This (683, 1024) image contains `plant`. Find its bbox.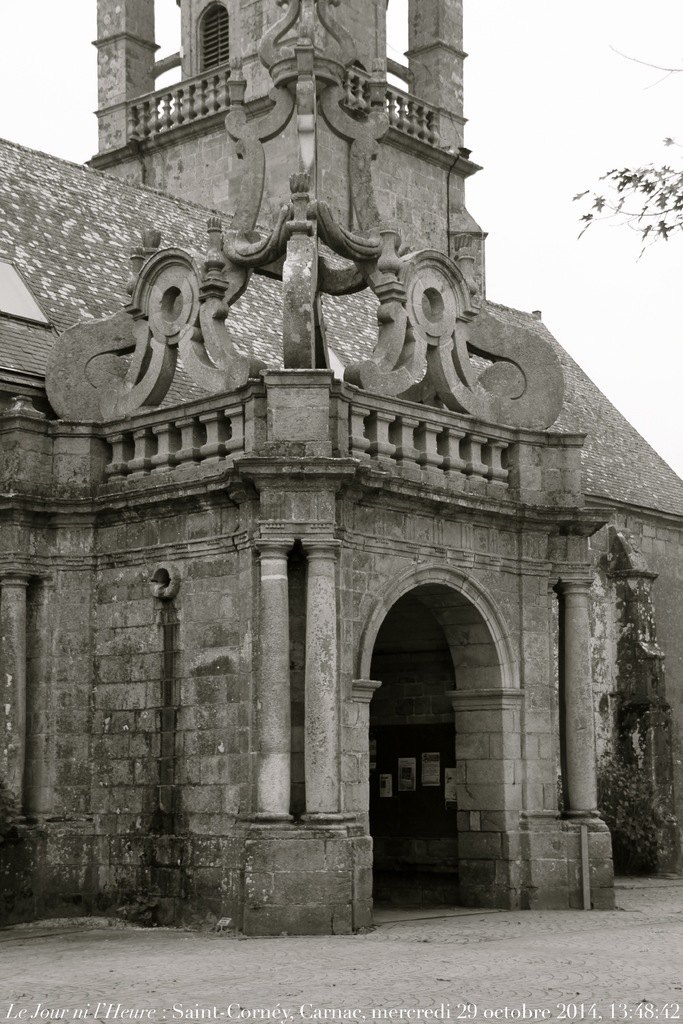
[568, 134, 682, 254].
